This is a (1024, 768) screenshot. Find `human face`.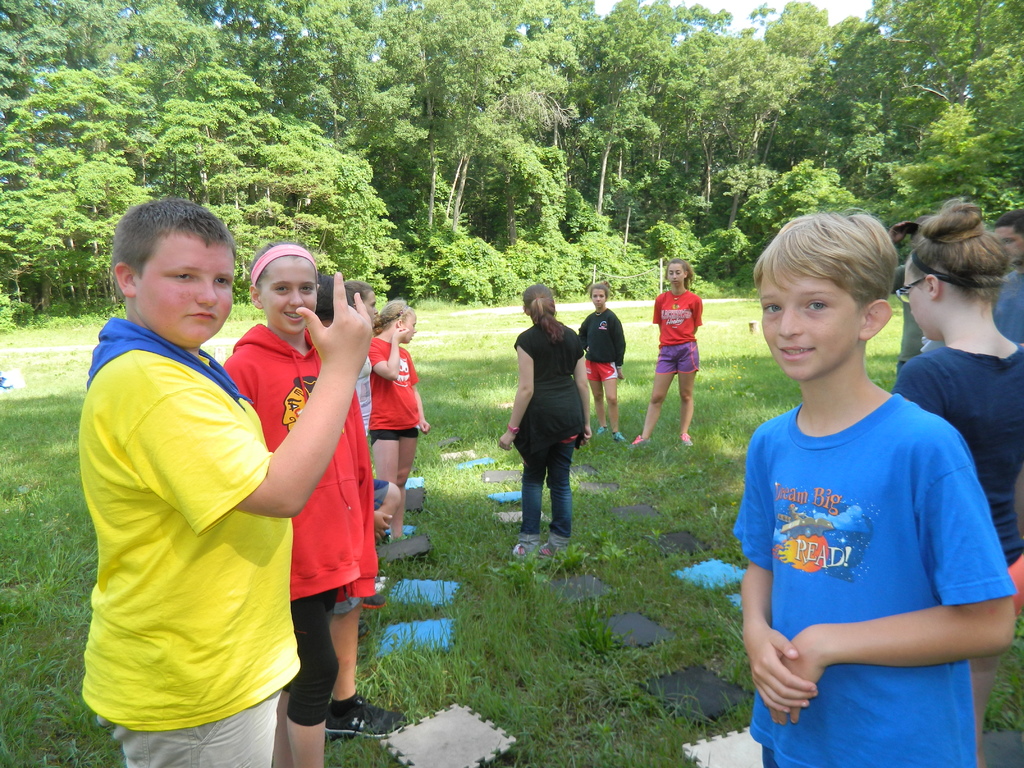
Bounding box: (x1=129, y1=230, x2=236, y2=349).
